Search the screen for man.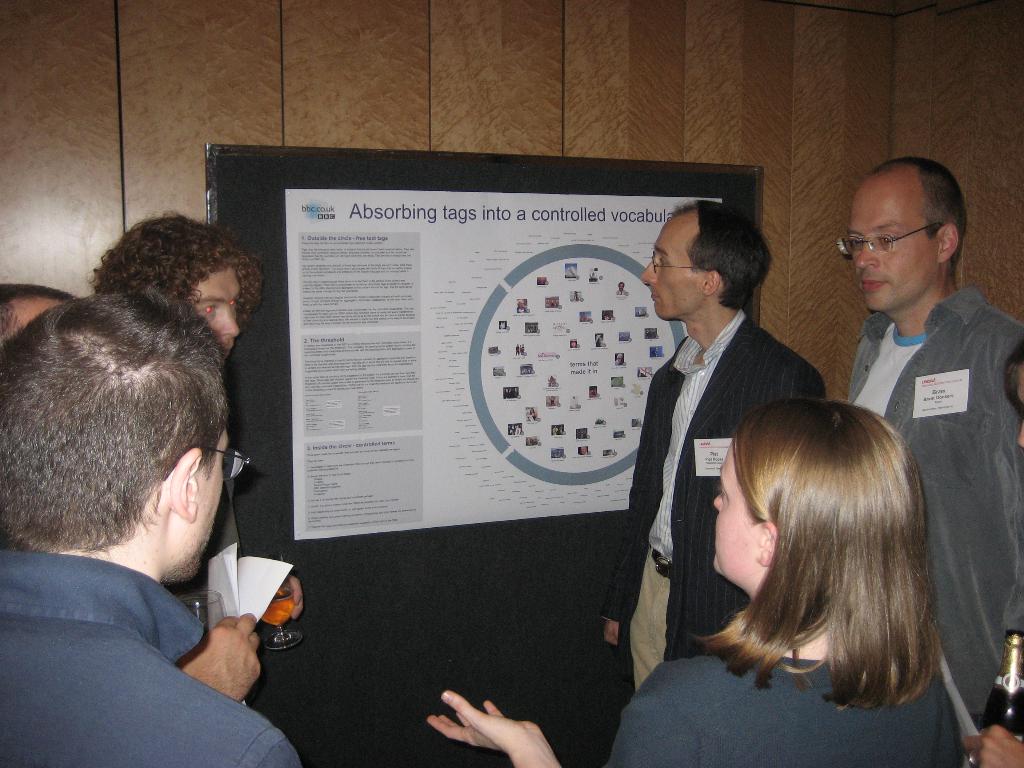
Found at {"left": 615, "top": 351, "right": 625, "bottom": 365}.
